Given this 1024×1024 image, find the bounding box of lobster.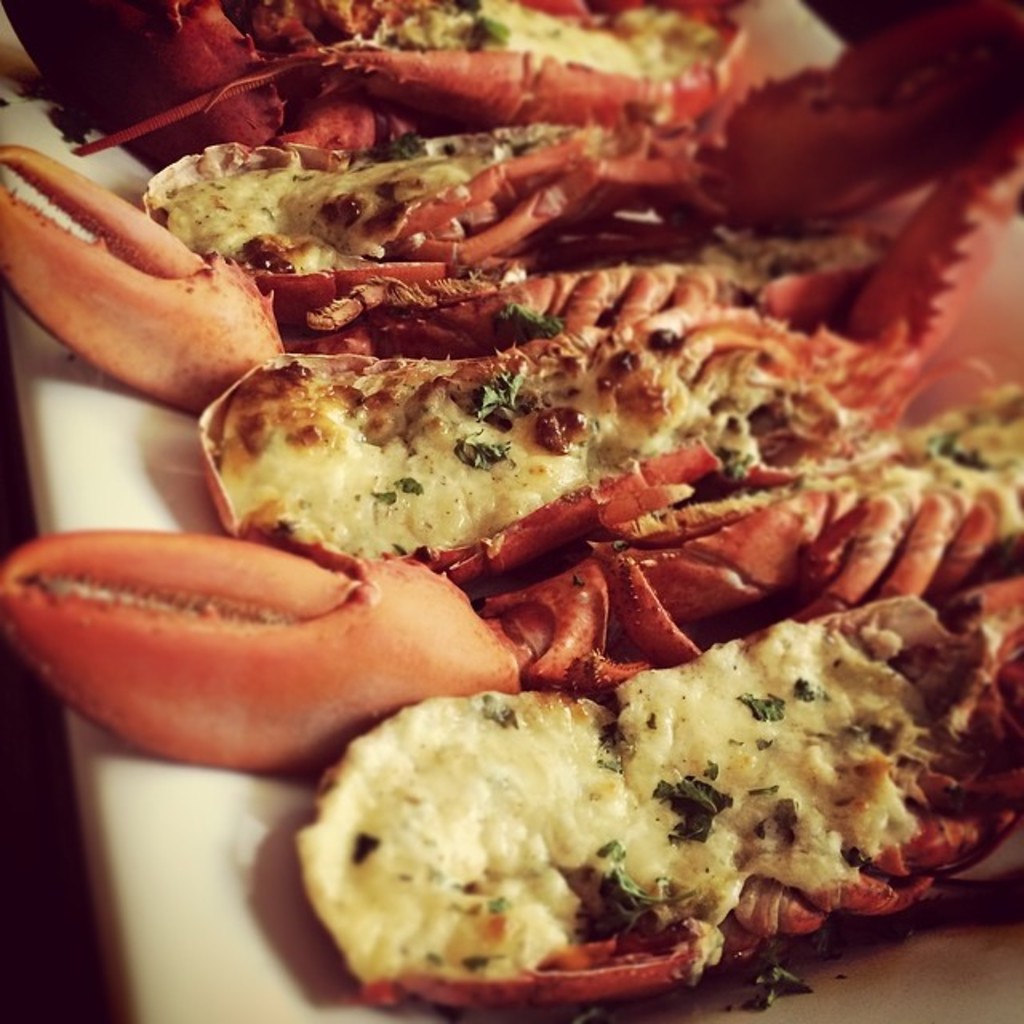
(left=0, top=0, right=1022, bottom=1022).
